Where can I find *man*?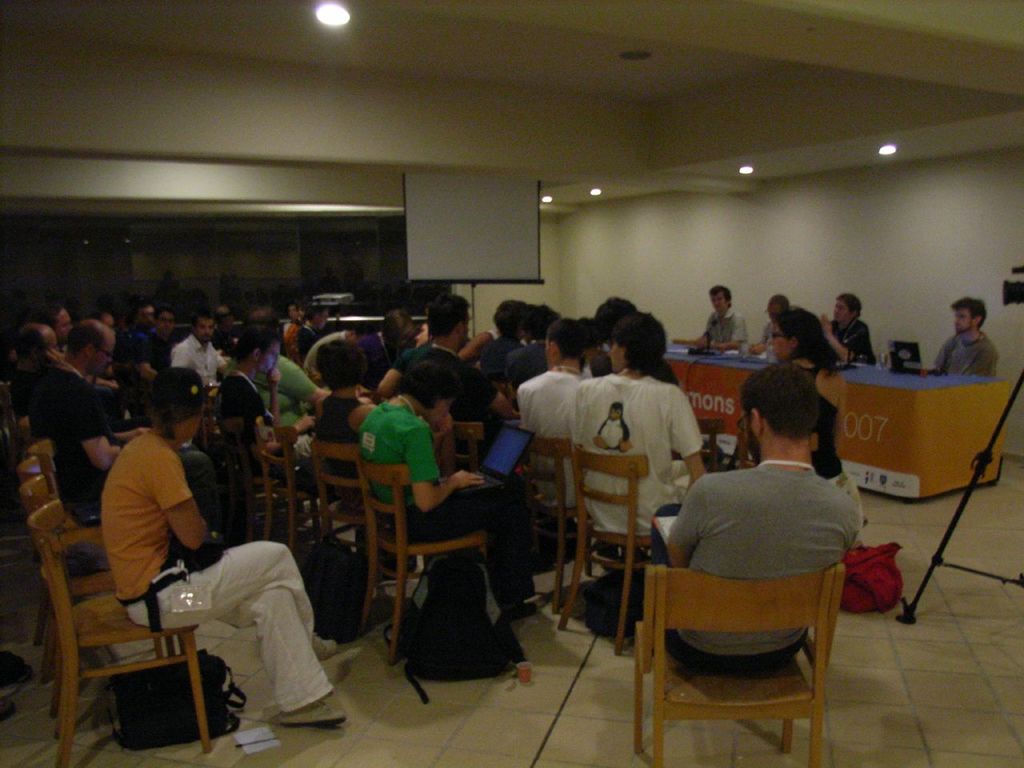
You can find it at box=[32, 317, 135, 542].
